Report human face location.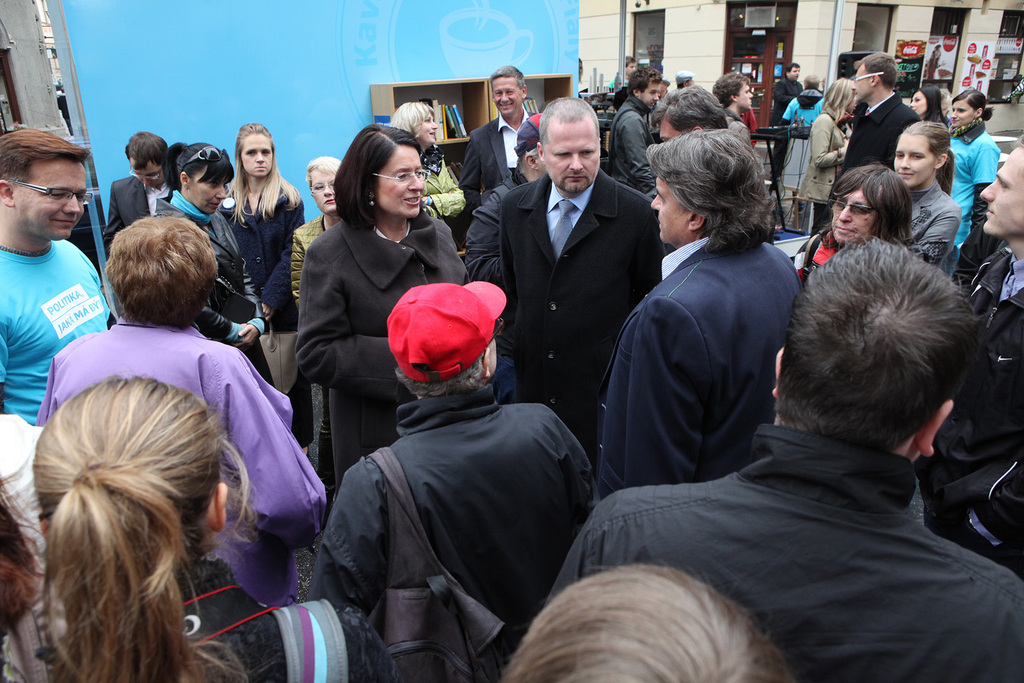
Report: Rect(738, 78, 755, 108).
